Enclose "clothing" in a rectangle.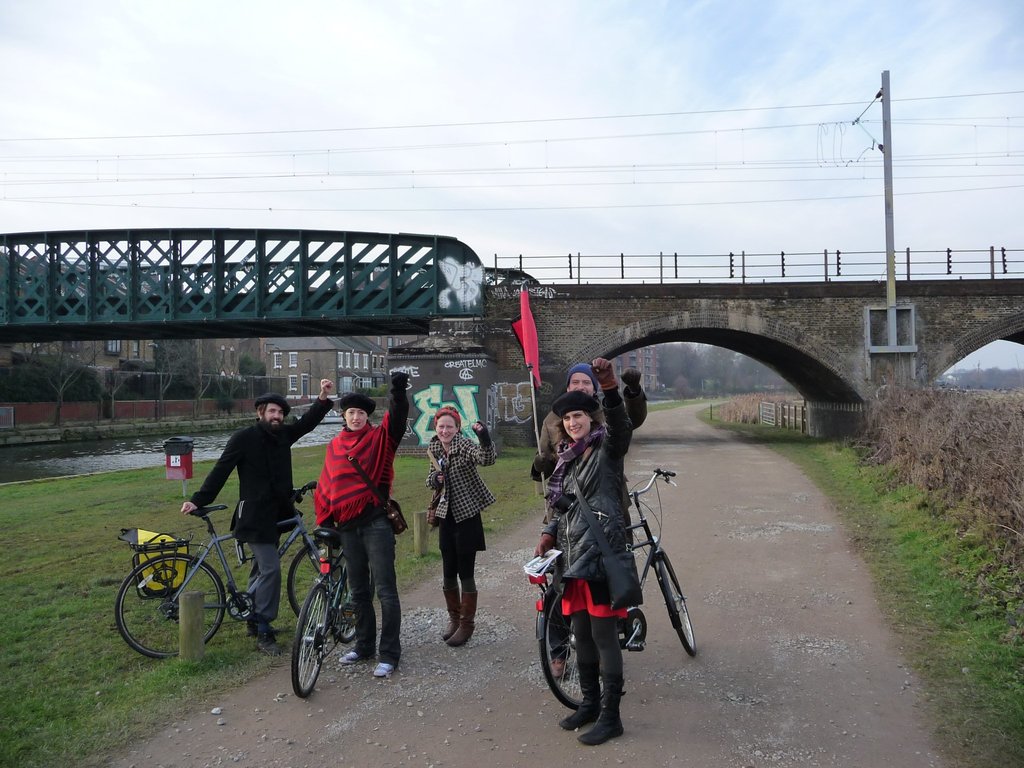
541/387/633/618.
